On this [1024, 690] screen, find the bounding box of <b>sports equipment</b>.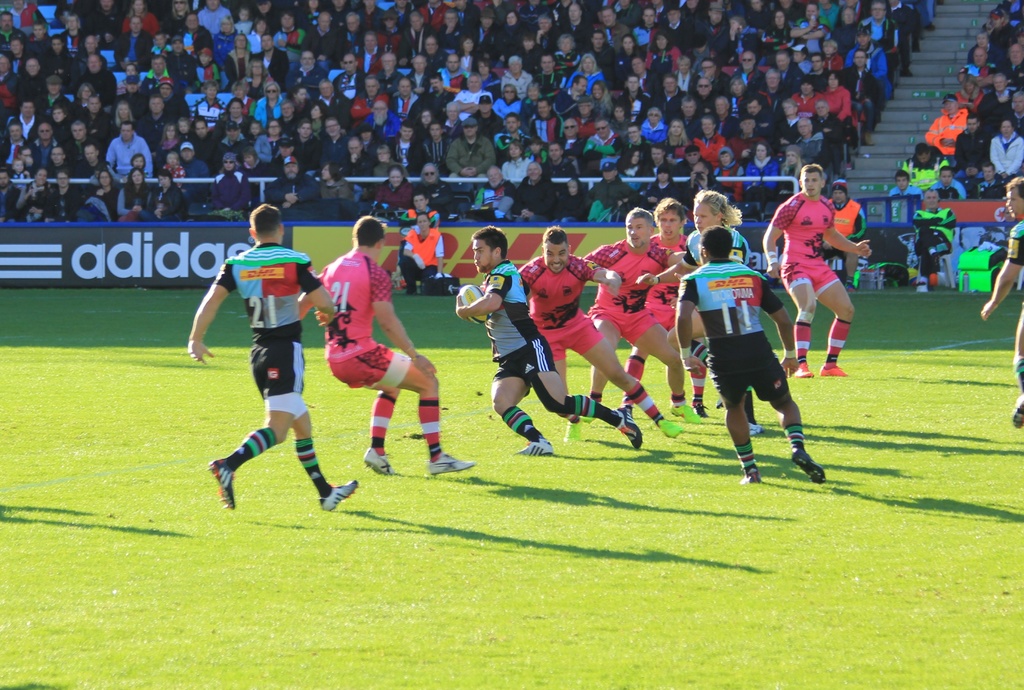
Bounding box: pyautogui.locateOnScreen(790, 451, 824, 481).
